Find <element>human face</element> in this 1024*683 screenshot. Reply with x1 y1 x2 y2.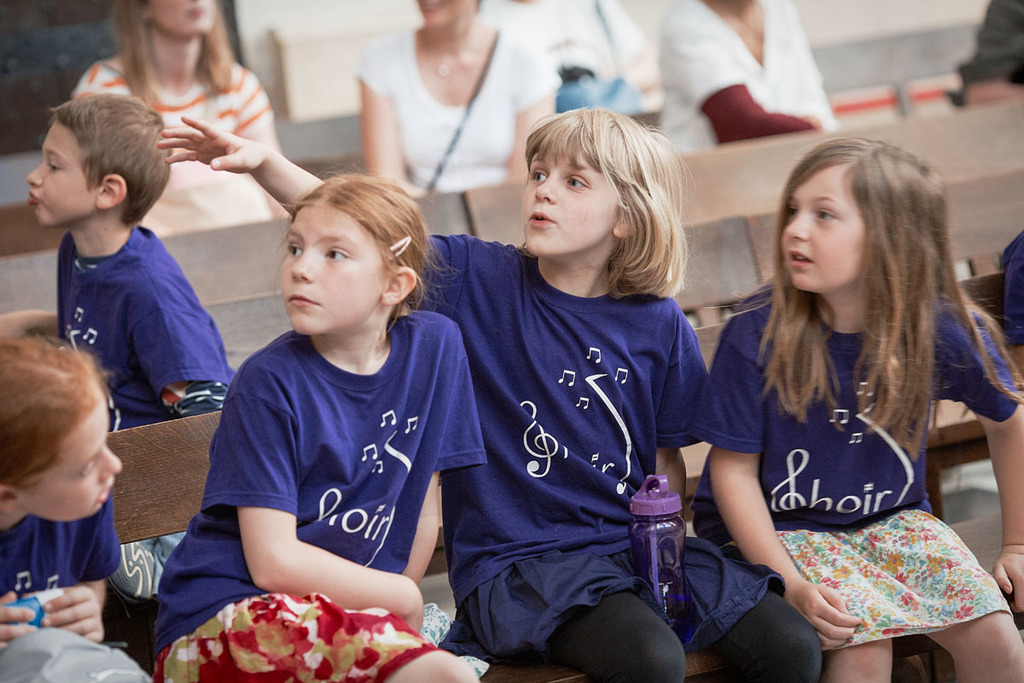
777 171 875 293.
